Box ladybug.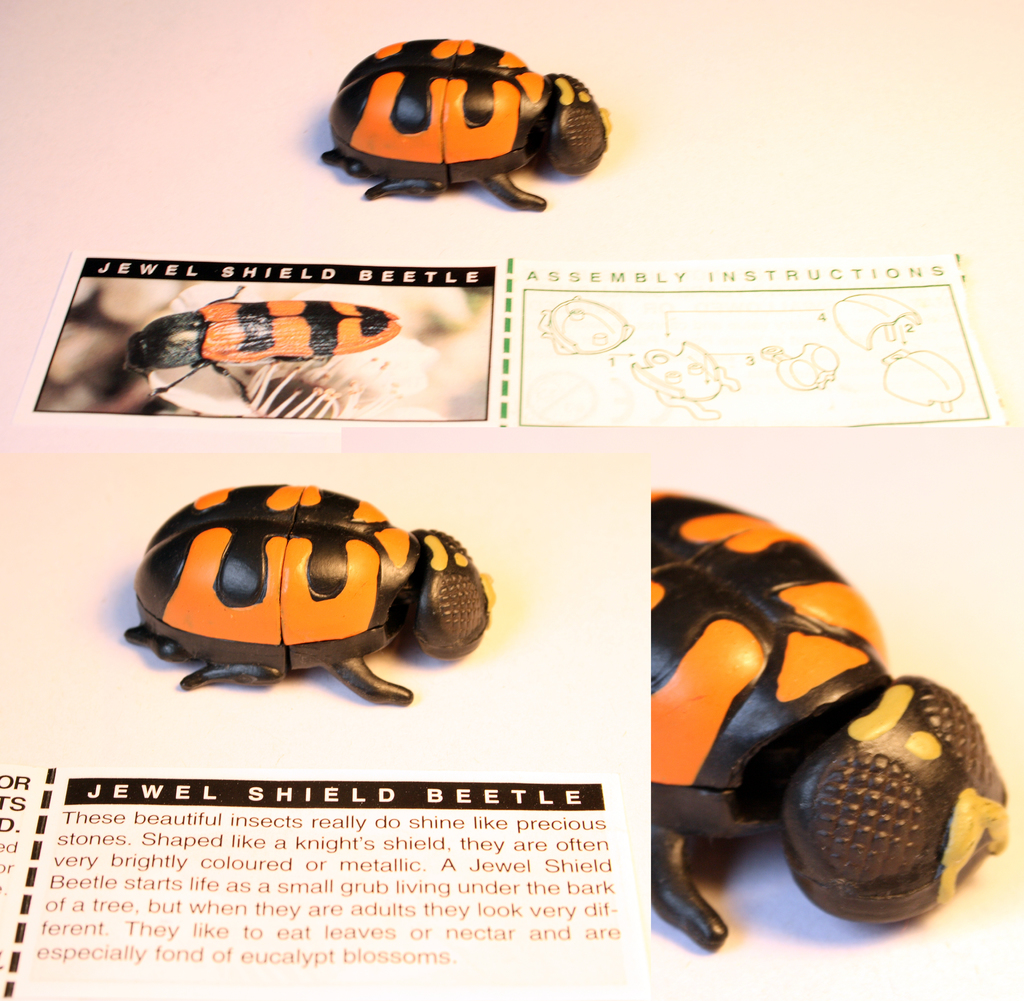
region(125, 481, 494, 700).
